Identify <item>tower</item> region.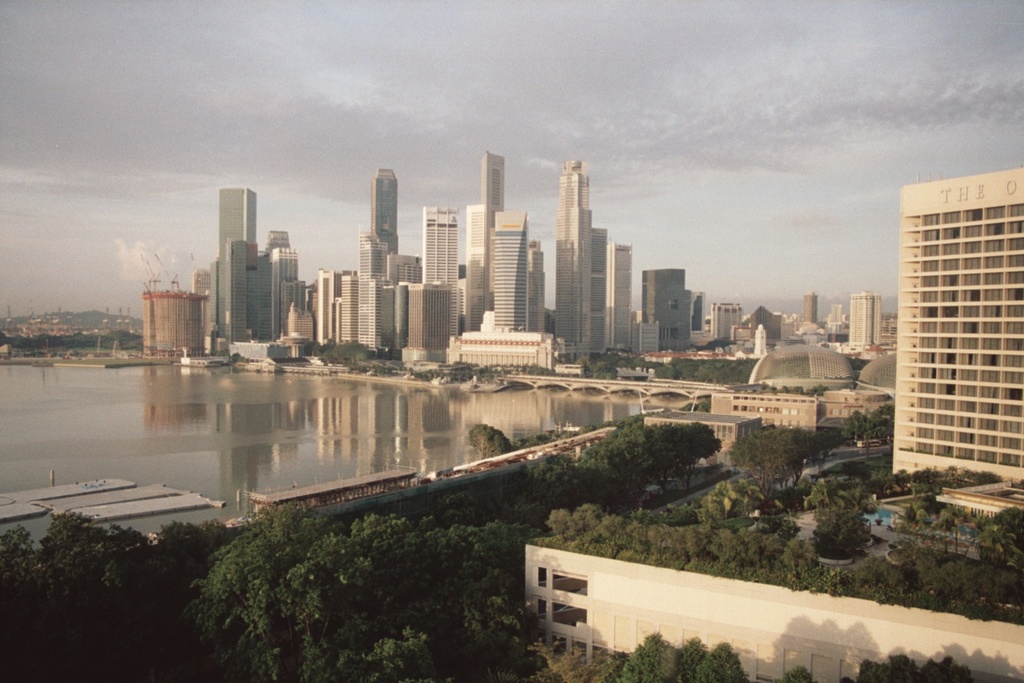
Region: pyautogui.locateOnScreen(530, 238, 545, 335).
